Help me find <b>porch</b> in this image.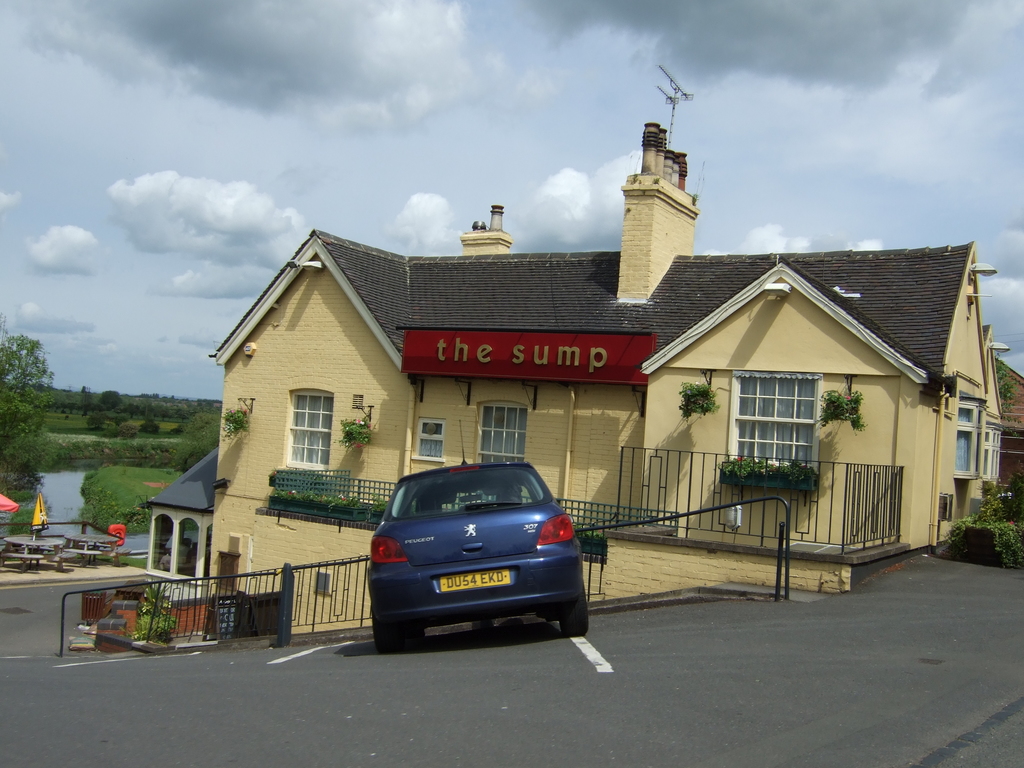
Found it: [625,429,908,566].
